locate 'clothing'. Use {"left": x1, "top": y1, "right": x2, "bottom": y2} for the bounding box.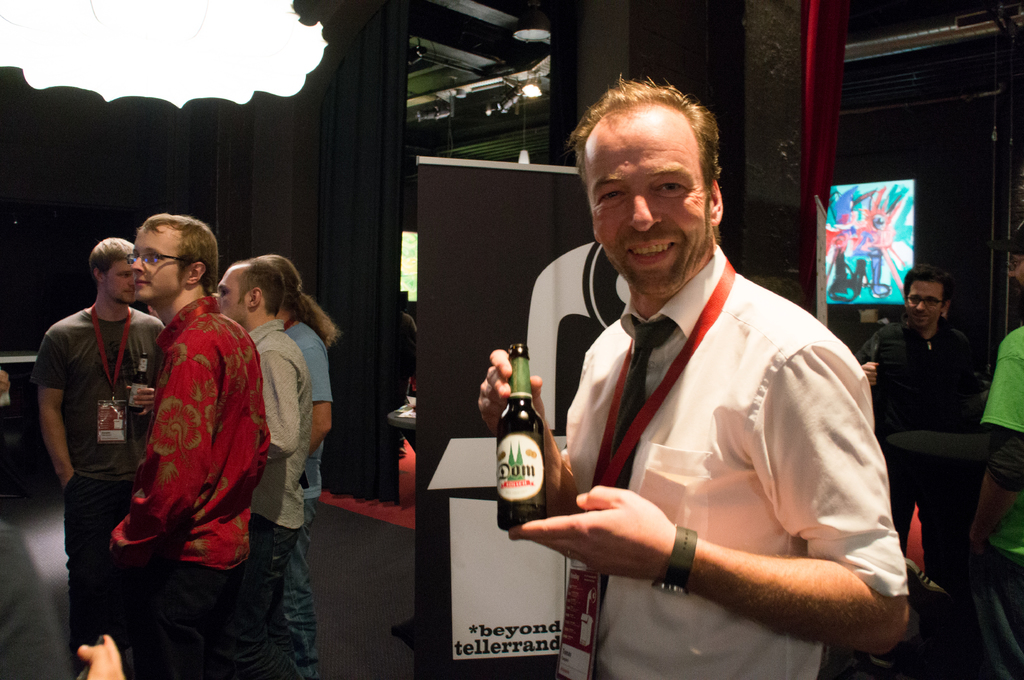
{"left": 32, "top": 306, "right": 164, "bottom": 679}.
